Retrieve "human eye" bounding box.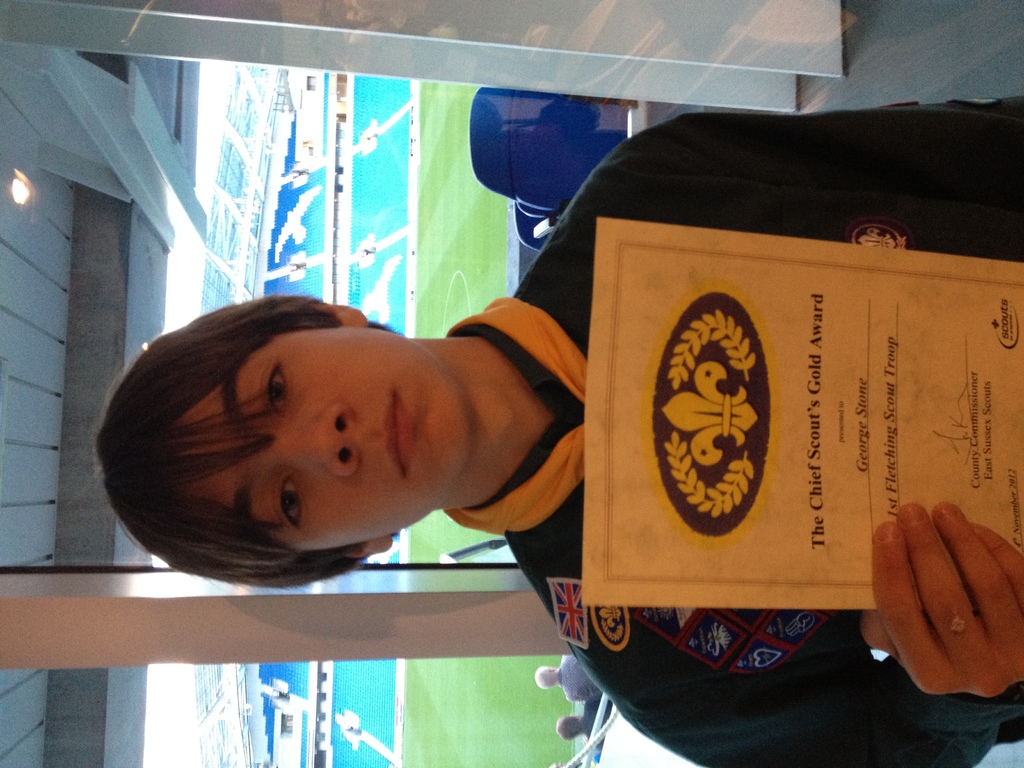
Bounding box: locate(264, 471, 305, 532).
